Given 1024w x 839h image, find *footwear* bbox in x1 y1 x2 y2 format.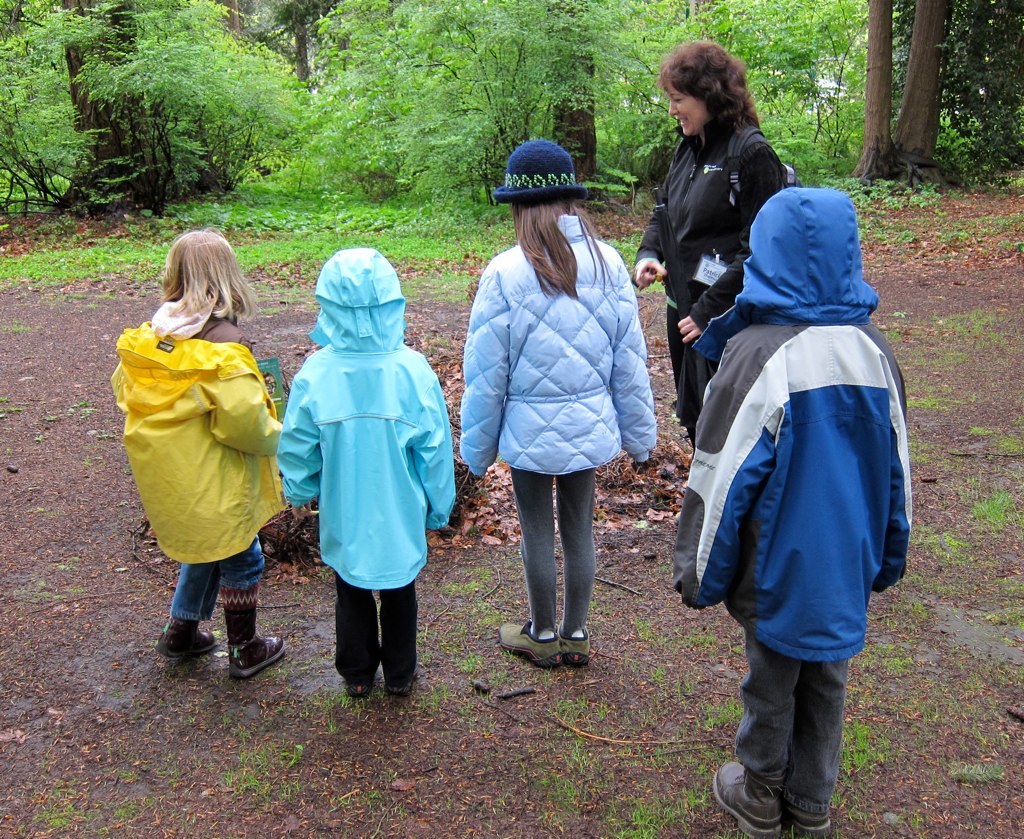
561 626 591 667.
